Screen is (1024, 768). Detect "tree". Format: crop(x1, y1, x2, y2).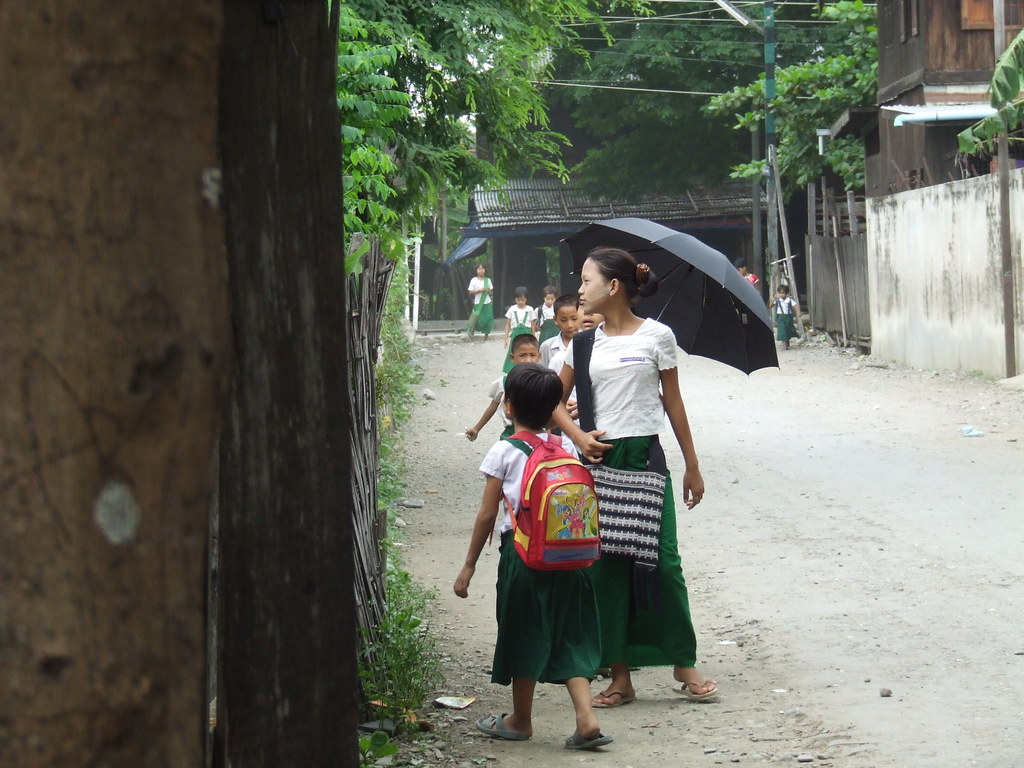
crop(698, 0, 877, 202).
